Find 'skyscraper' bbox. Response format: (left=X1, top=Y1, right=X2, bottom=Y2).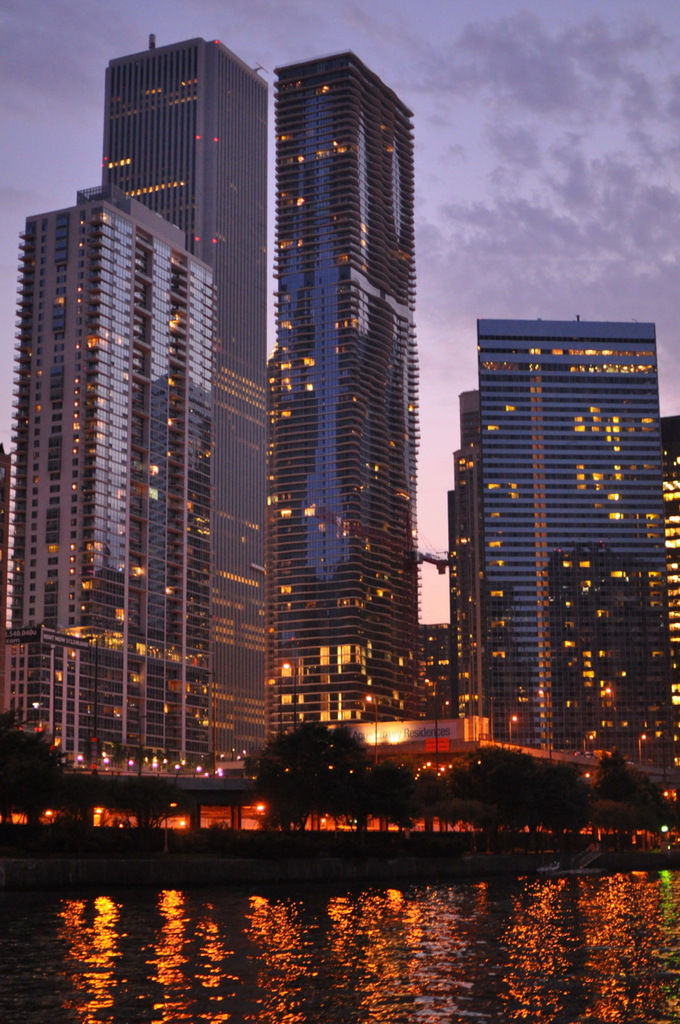
(left=25, top=178, right=224, bottom=778).
